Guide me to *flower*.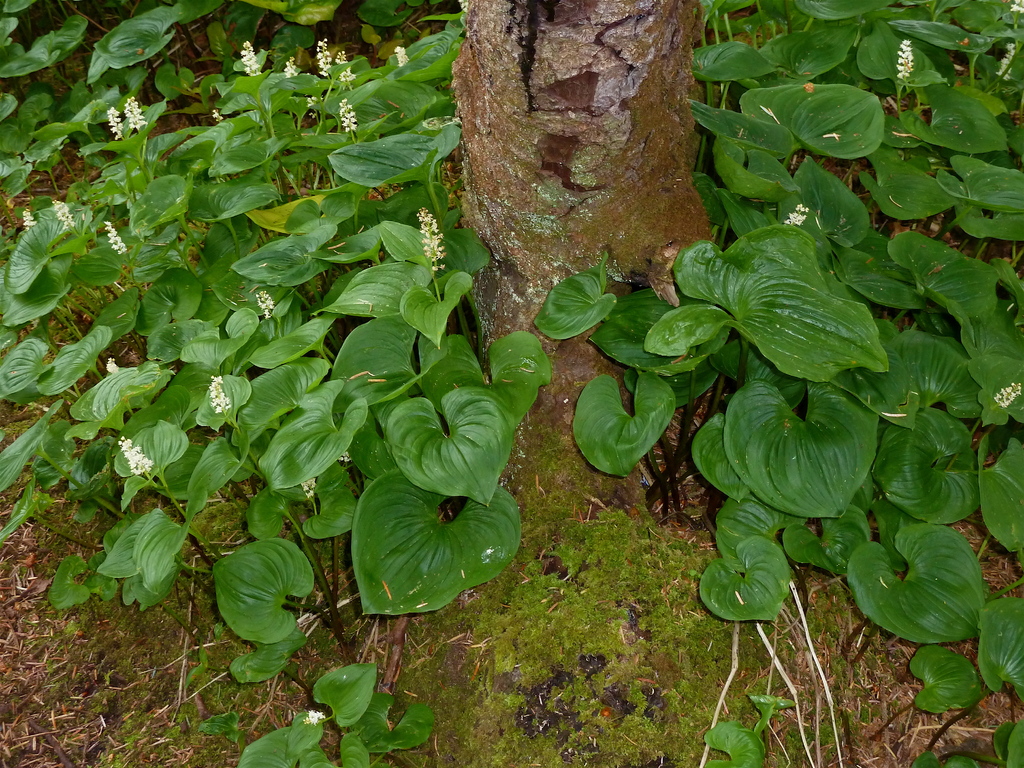
Guidance: 897 29 915 82.
